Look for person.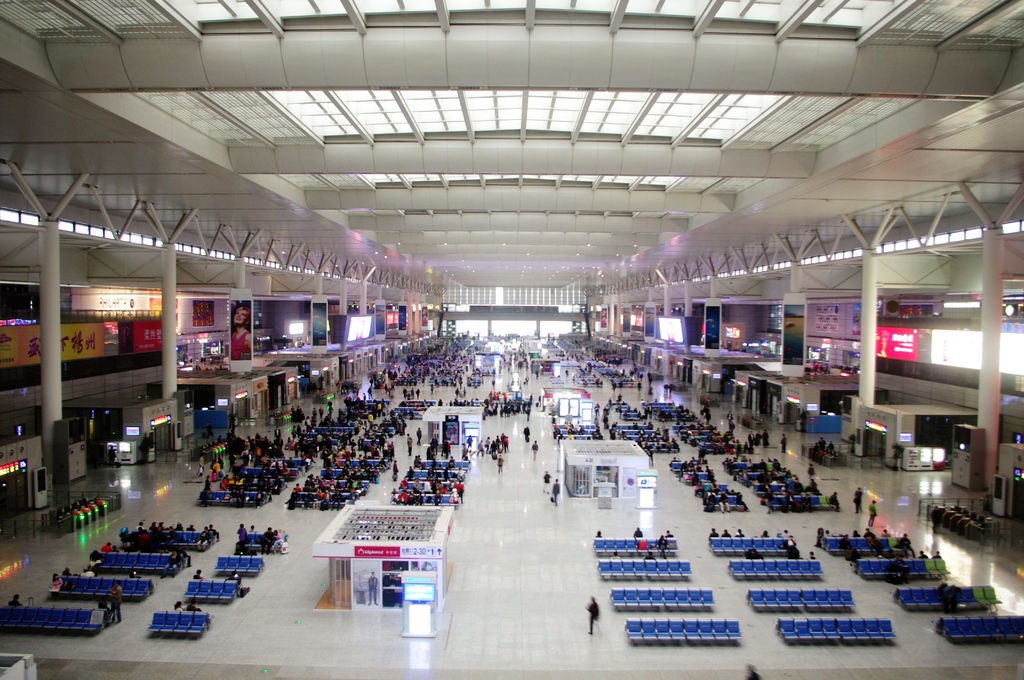
Found: [x1=655, y1=537, x2=668, y2=557].
